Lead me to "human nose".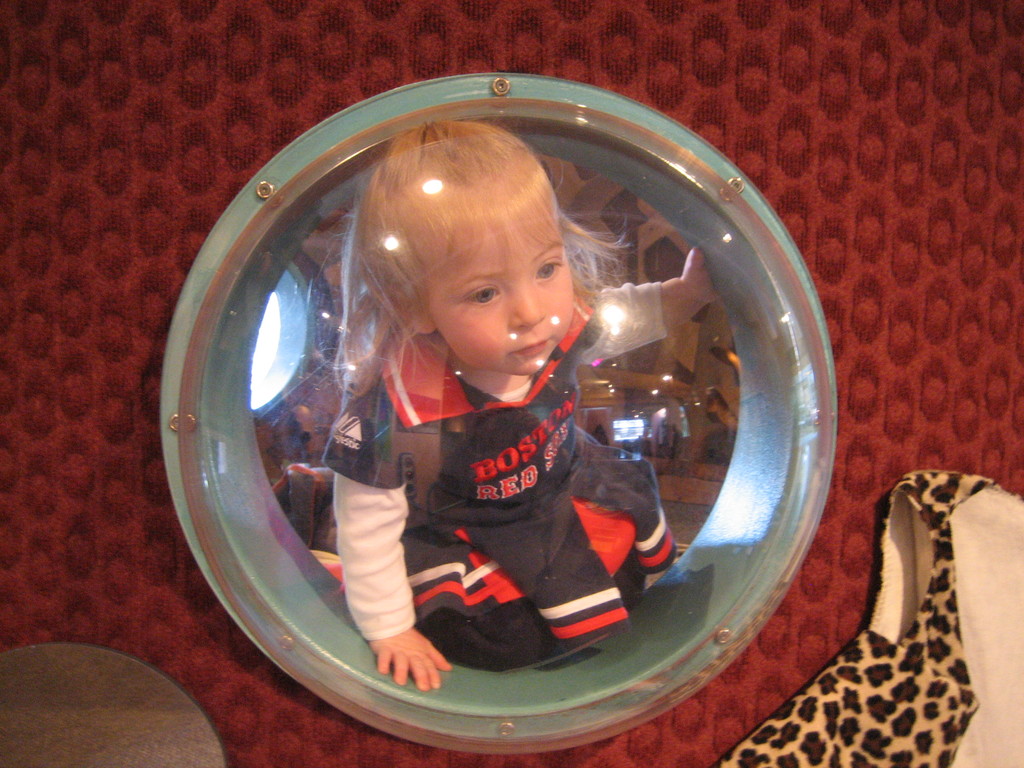
Lead to select_region(507, 277, 548, 326).
